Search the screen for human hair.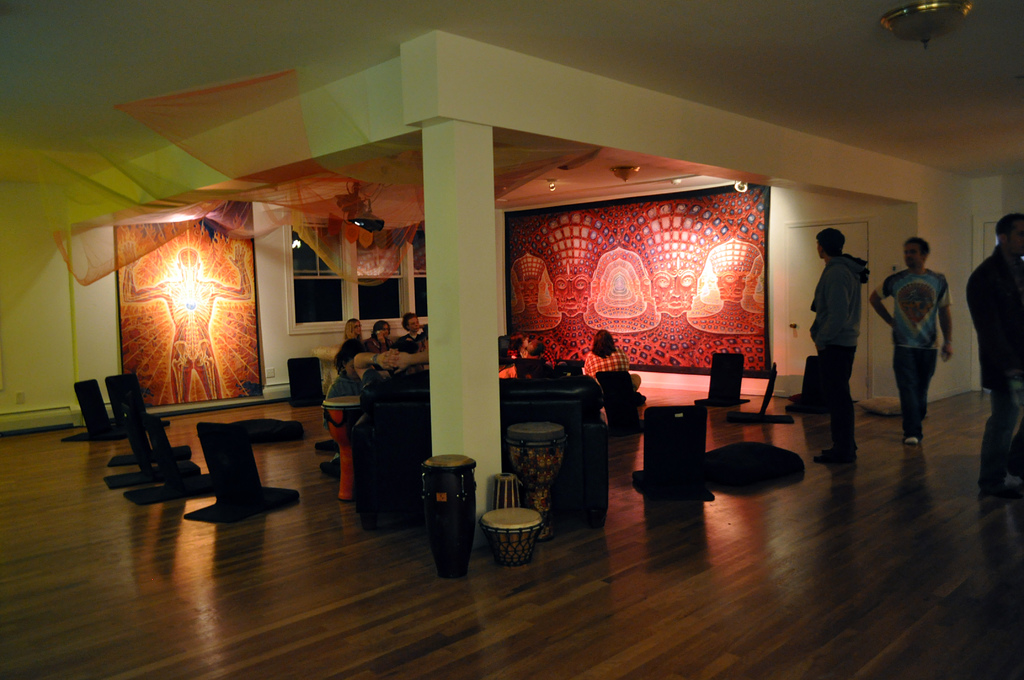
Found at [814, 222, 847, 264].
